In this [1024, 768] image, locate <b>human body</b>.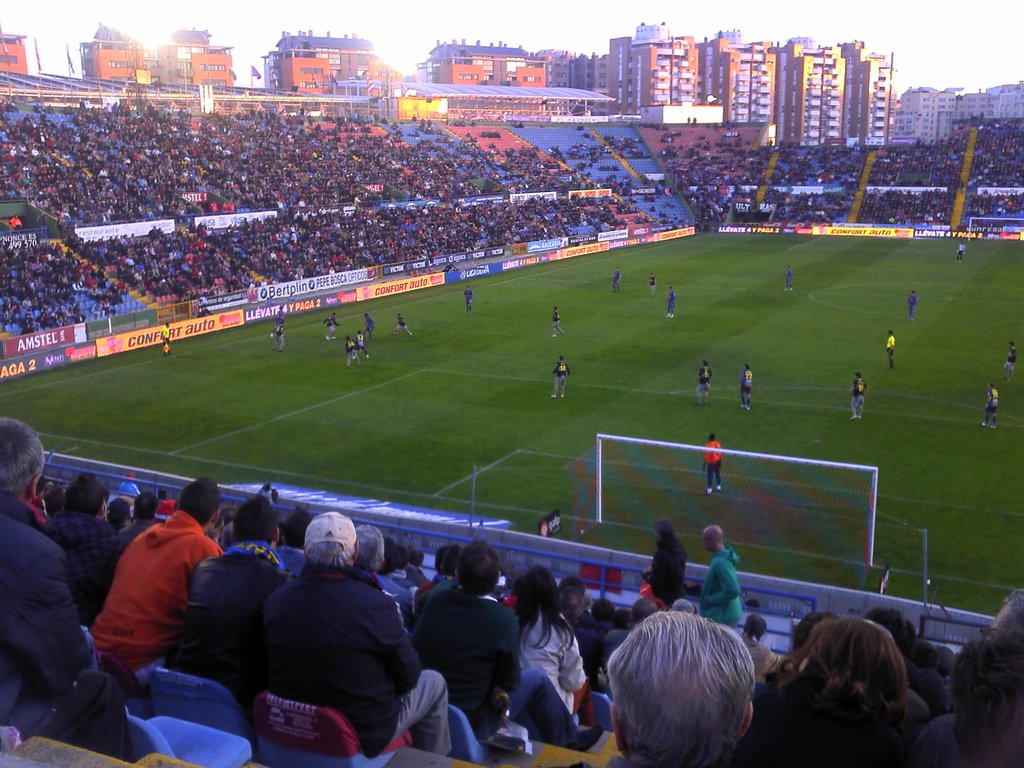
Bounding box: l=89, t=477, r=220, b=687.
